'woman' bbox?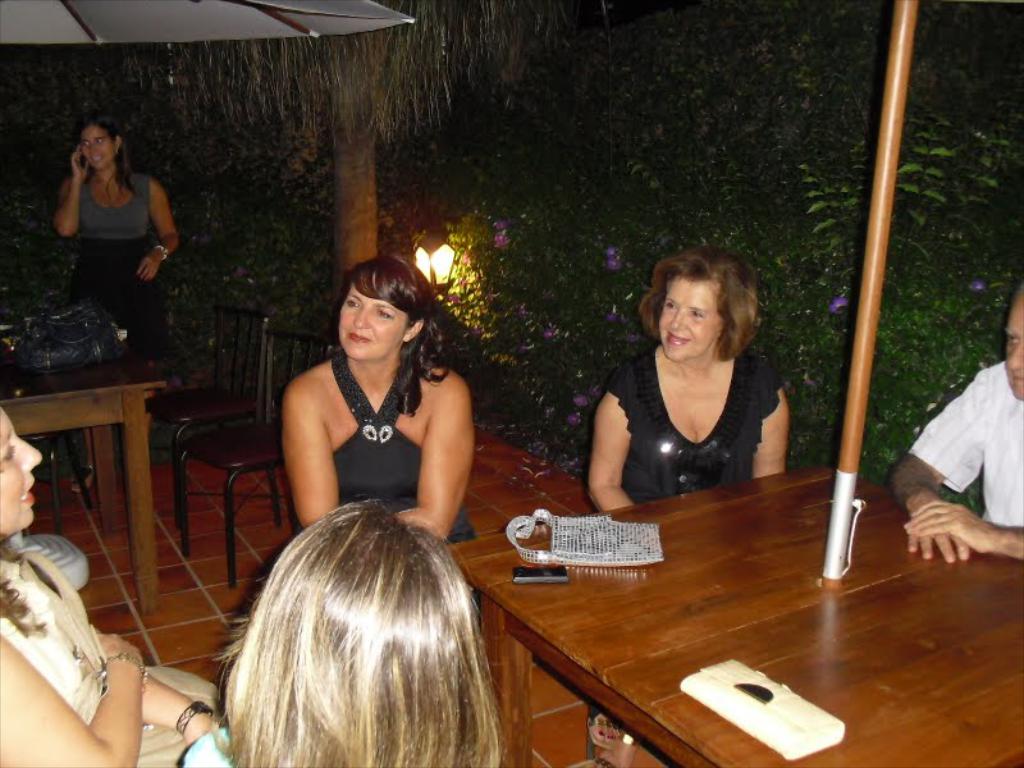
577,244,796,518
